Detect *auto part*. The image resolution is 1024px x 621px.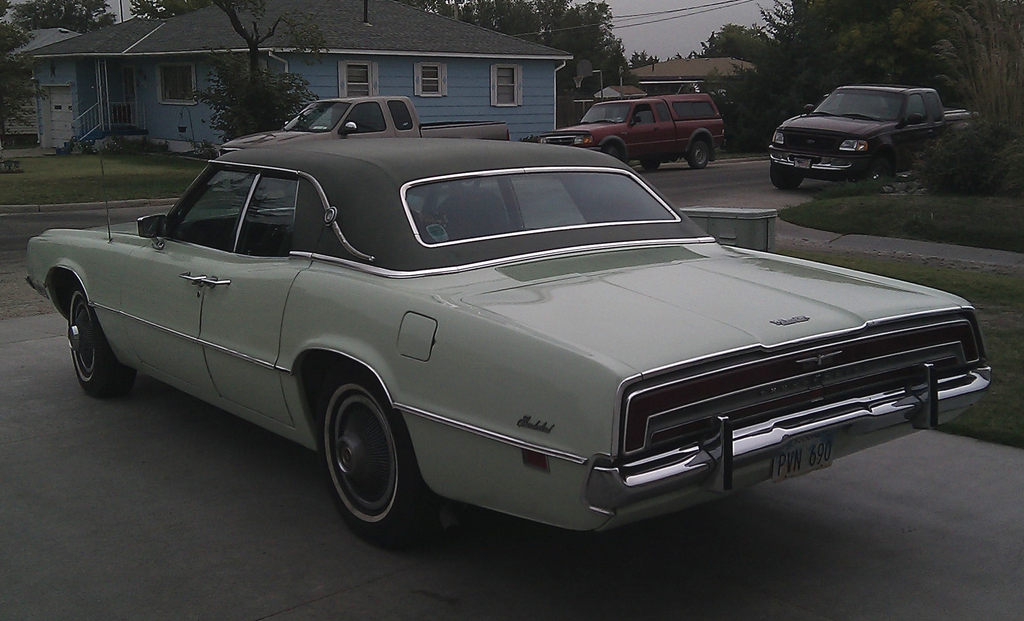
[x1=317, y1=354, x2=435, y2=552].
